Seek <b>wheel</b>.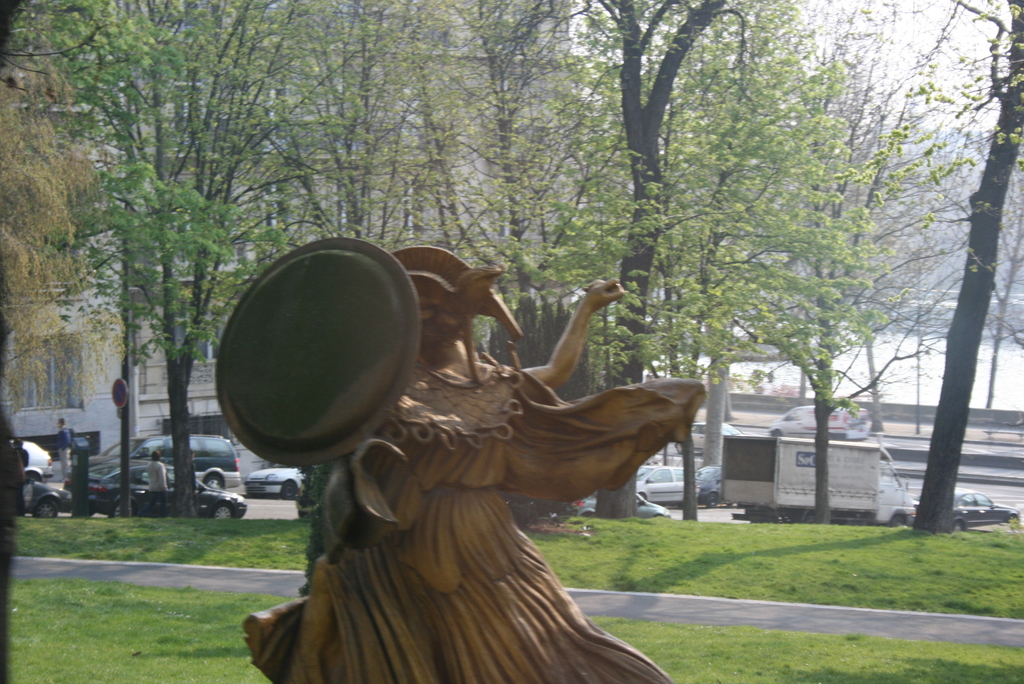
33,497,56,518.
